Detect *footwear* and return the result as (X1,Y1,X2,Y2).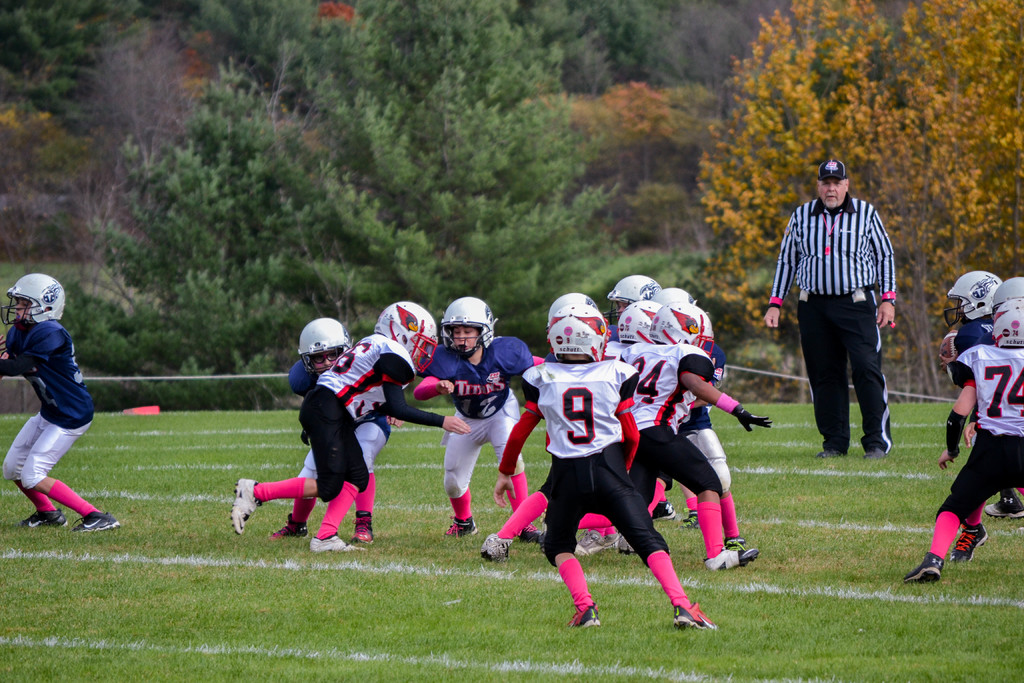
(345,511,378,553).
